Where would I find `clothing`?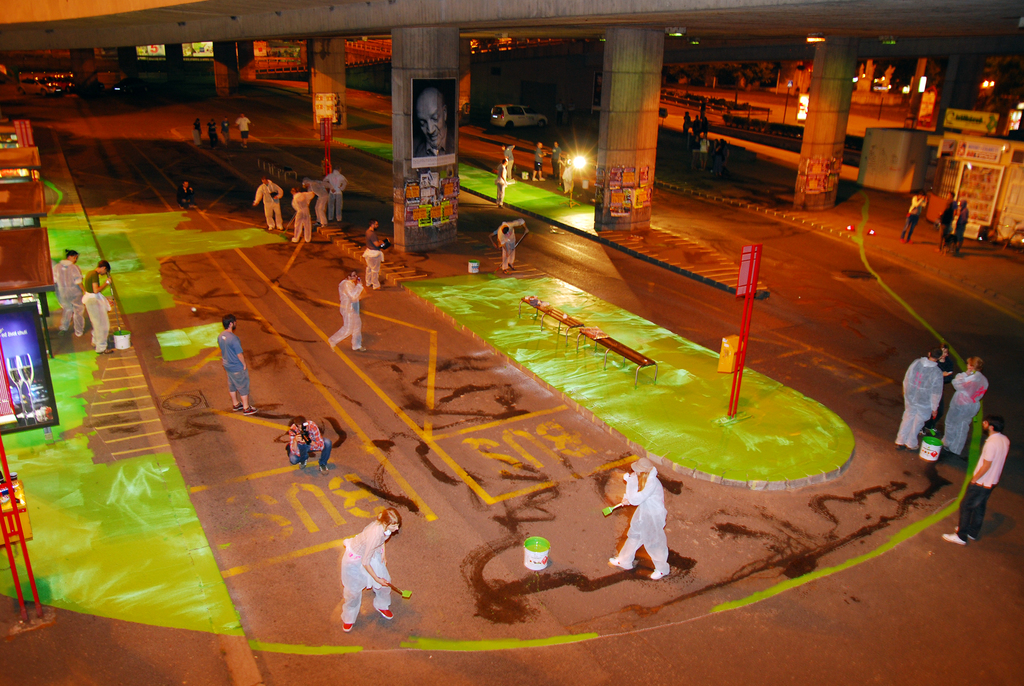
At 956:200:968:240.
